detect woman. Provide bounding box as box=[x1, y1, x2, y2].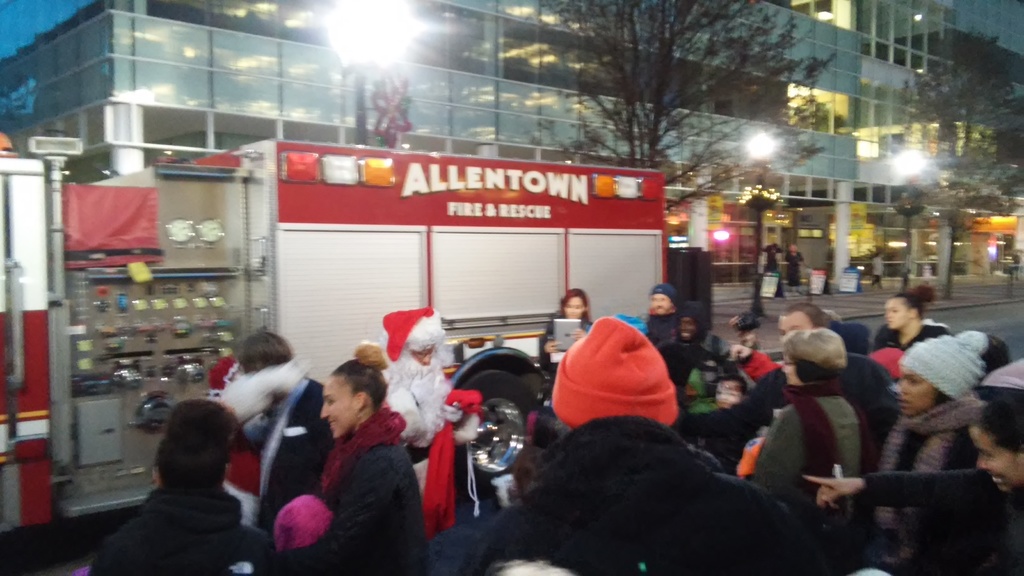
box=[804, 396, 1023, 575].
